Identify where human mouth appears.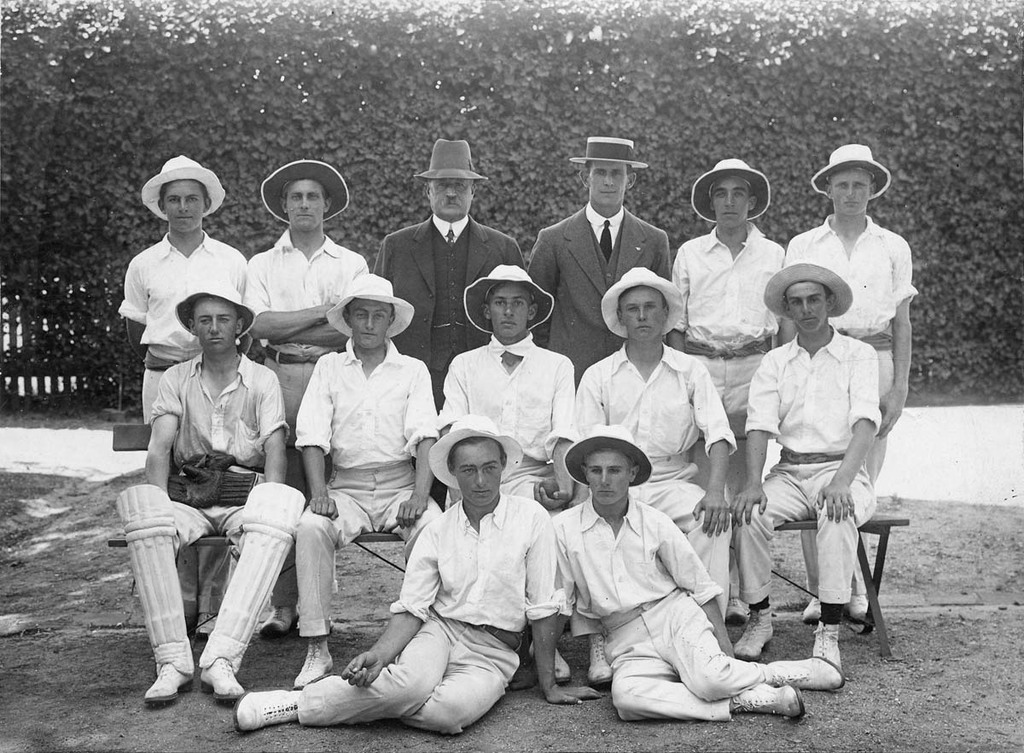
Appears at 842 191 864 212.
